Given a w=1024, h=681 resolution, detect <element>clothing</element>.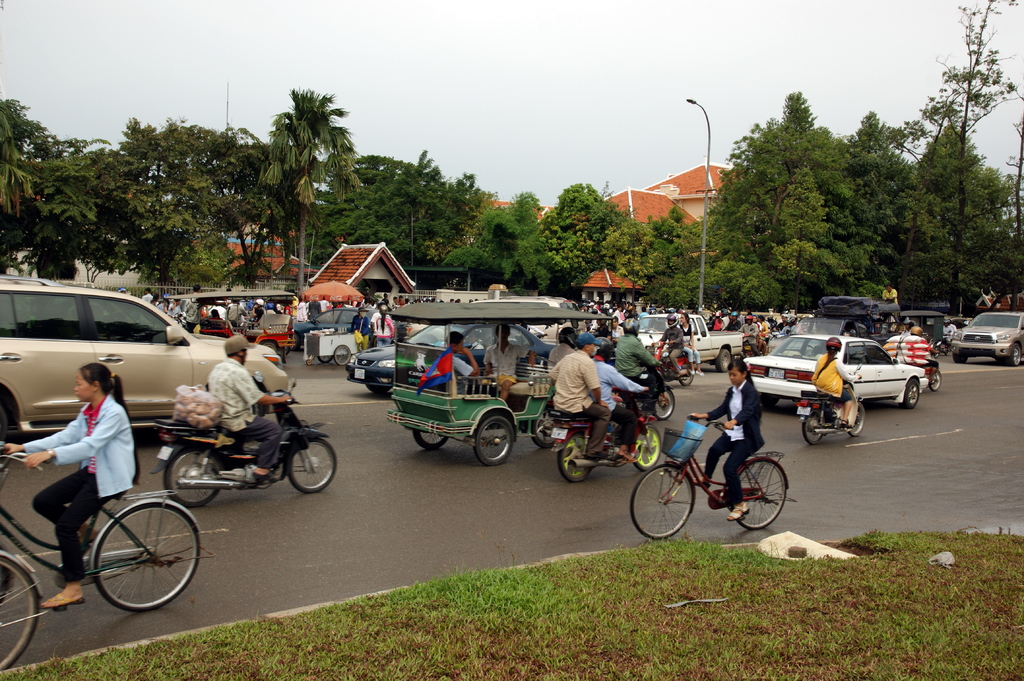
<bbox>433, 353, 473, 381</bbox>.
